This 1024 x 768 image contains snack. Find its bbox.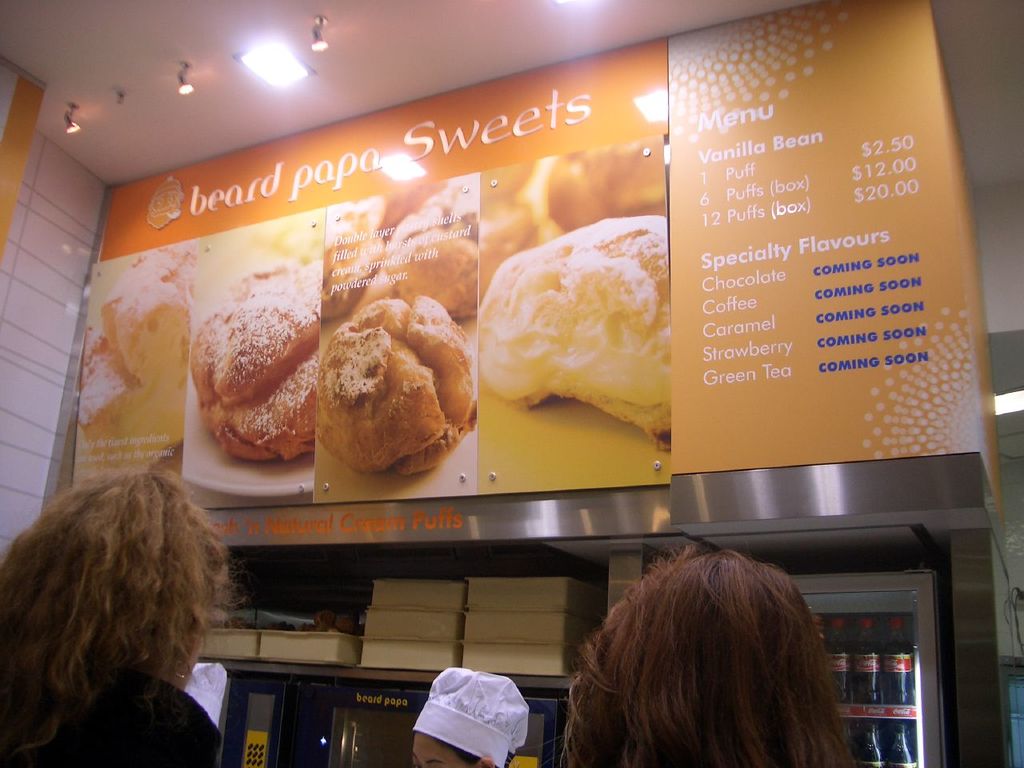
box=[391, 174, 477, 322].
